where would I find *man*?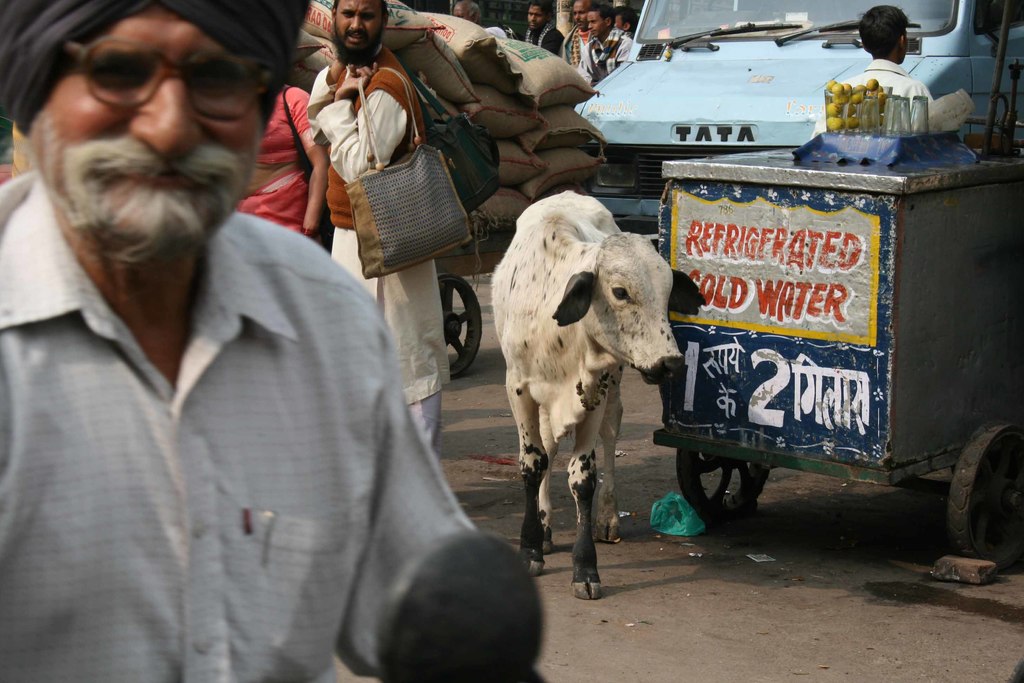
At Rect(576, 4, 637, 88).
